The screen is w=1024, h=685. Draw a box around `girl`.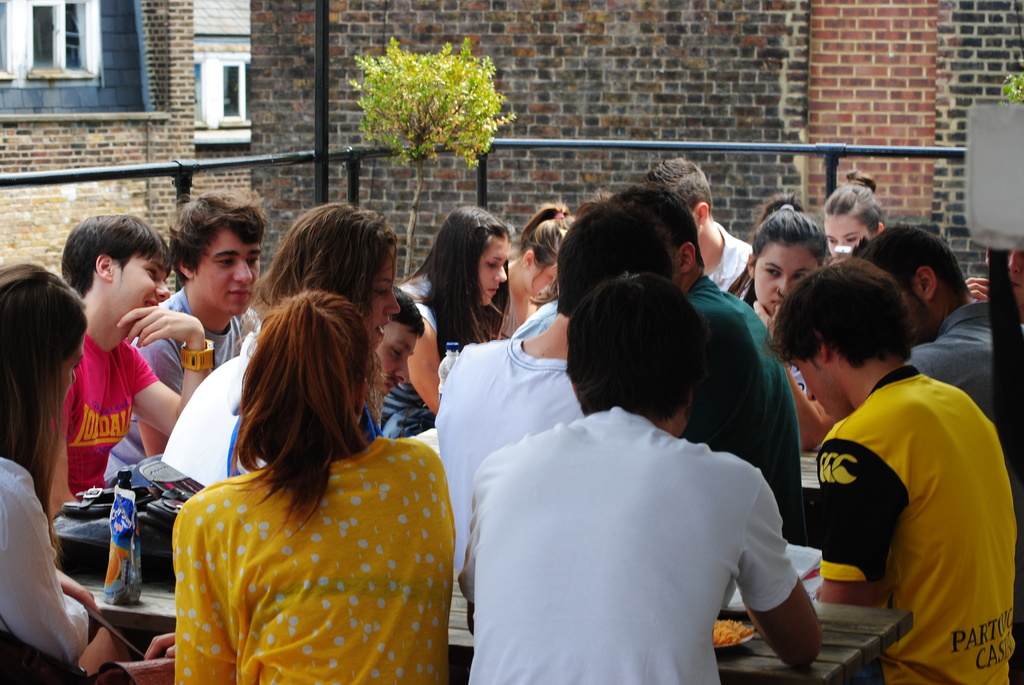
{"x1": 380, "y1": 207, "x2": 511, "y2": 438}.
